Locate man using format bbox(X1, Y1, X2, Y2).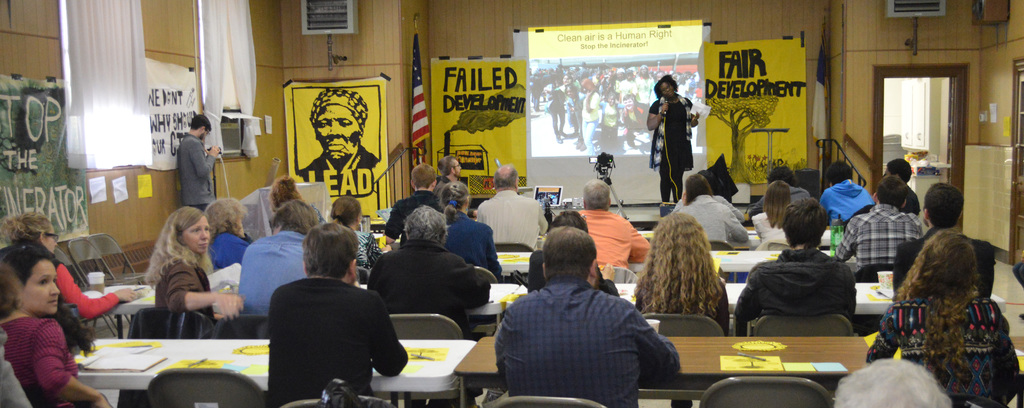
bbox(293, 86, 376, 192).
